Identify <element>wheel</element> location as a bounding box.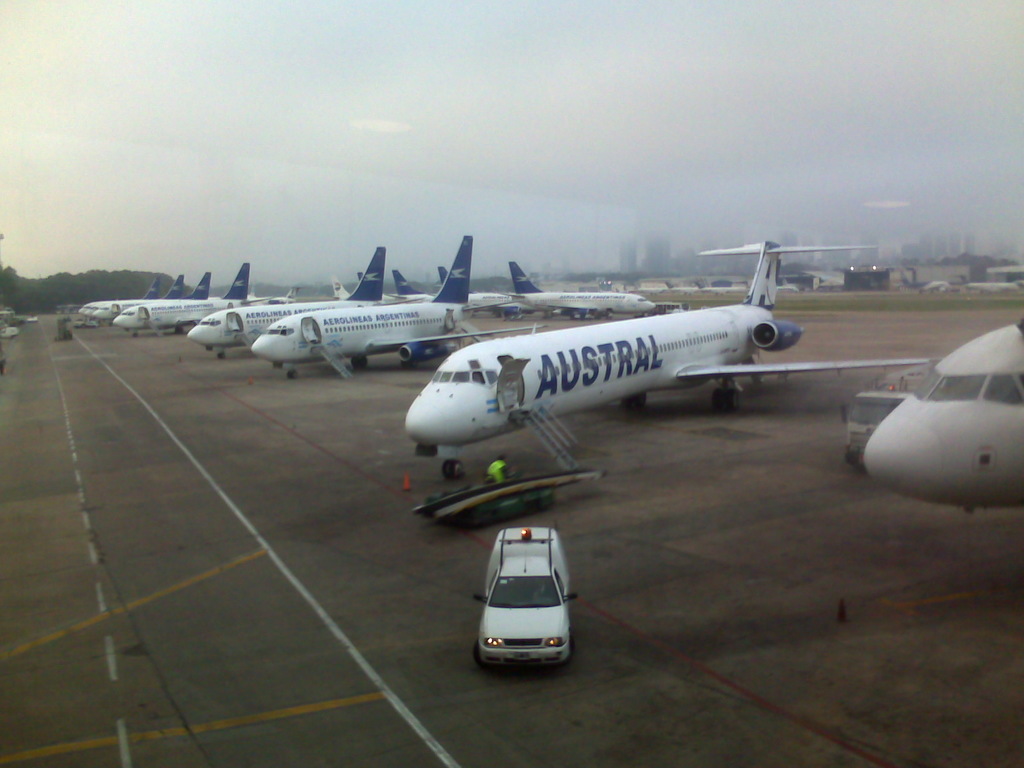
(x1=619, y1=390, x2=649, y2=409).
